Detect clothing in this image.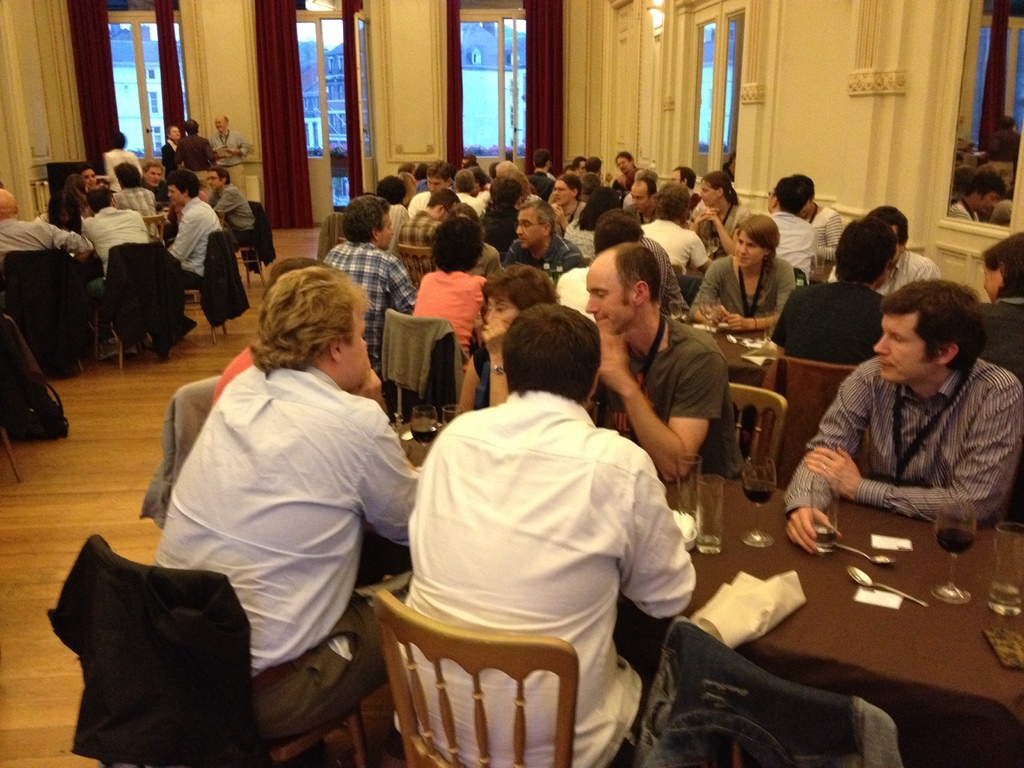
Detection: {"left": 135, "top": 377, "right": 222, "bottom": 530}.
